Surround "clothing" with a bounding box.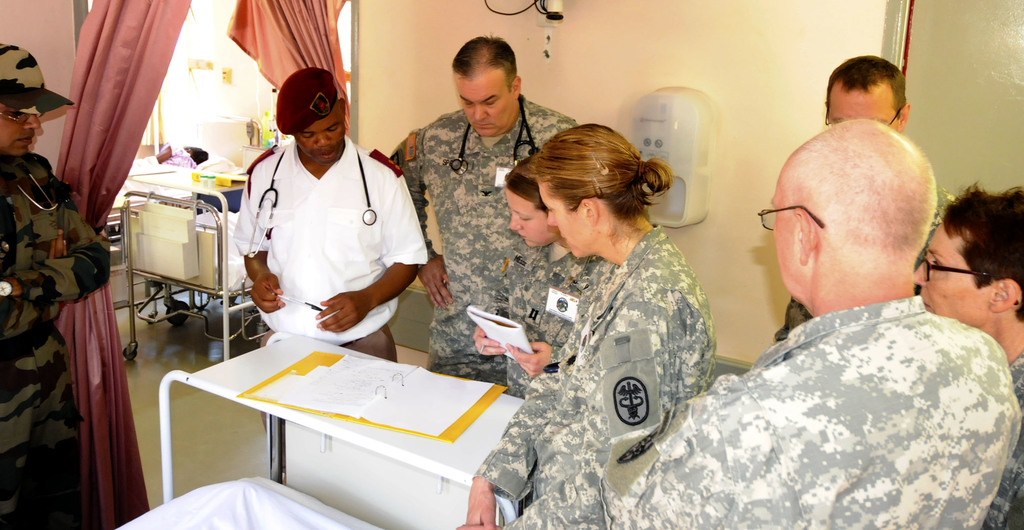
select_region(0, 151, 114, 529).
